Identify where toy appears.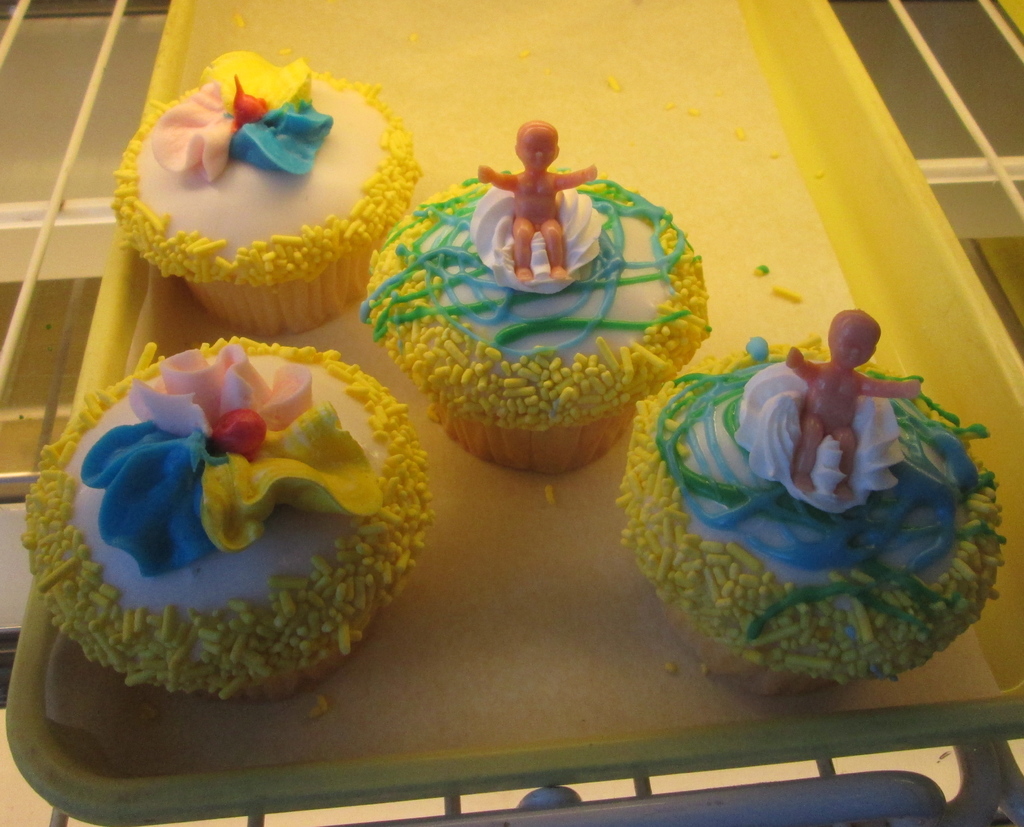
Appears at bbox(611, 334, 1018, 707).
